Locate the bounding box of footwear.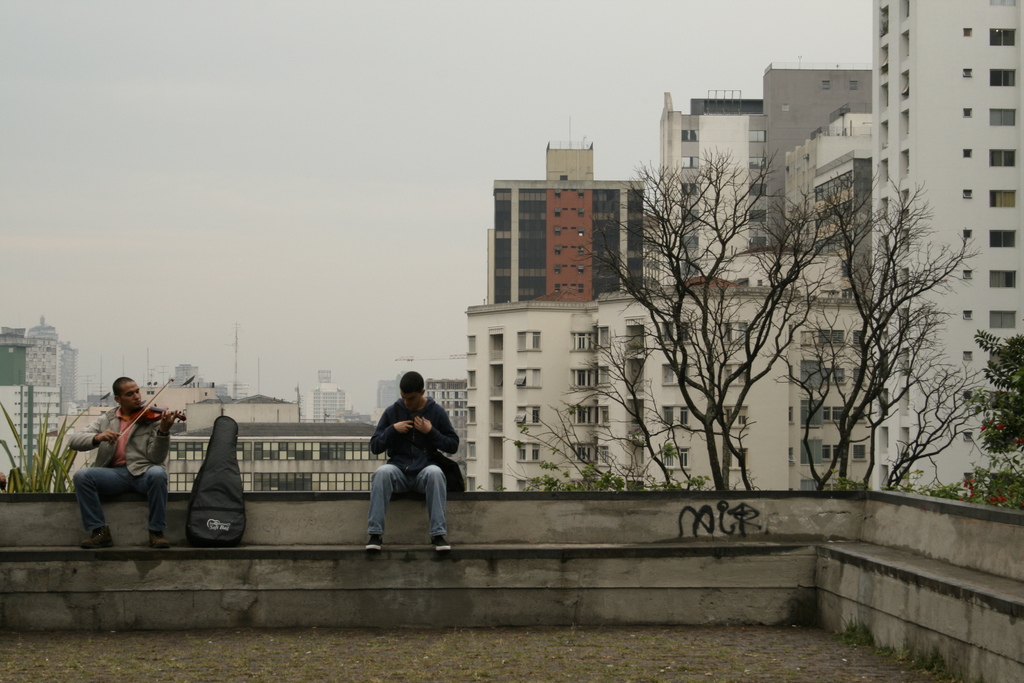
Bounding box: [x1=436, y1=534, x2=452, y2=551].
